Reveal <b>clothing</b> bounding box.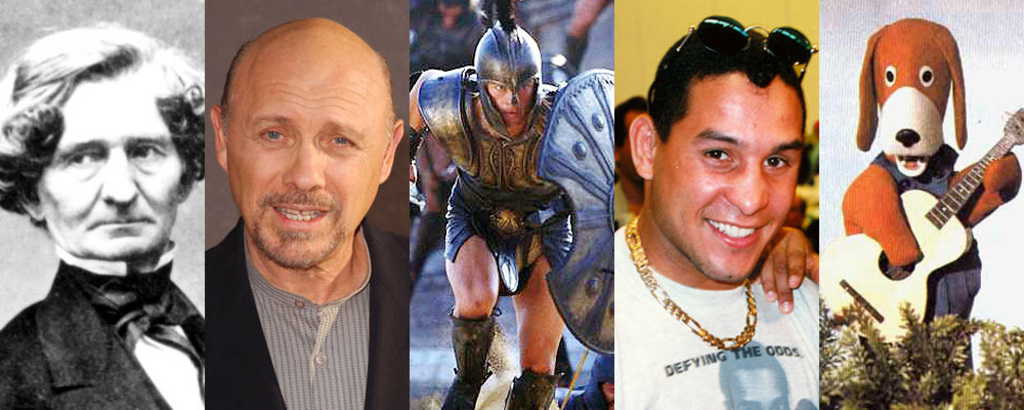
Revealed: box=[205, 210, 409, 409].
